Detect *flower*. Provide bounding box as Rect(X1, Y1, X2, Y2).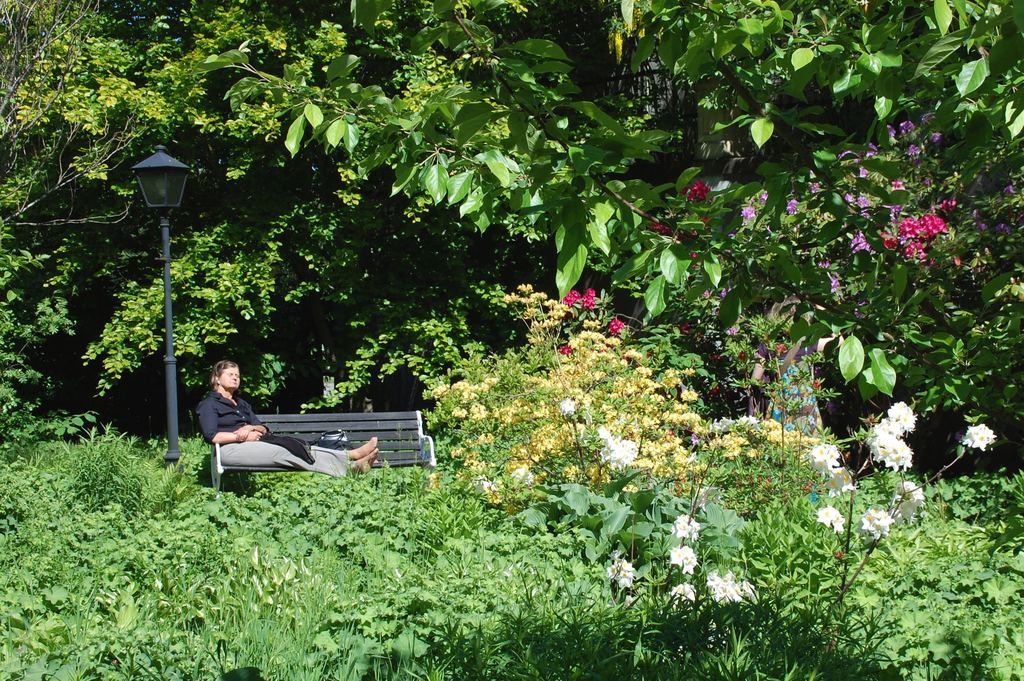
Rect(906, 147, 921, 159).
